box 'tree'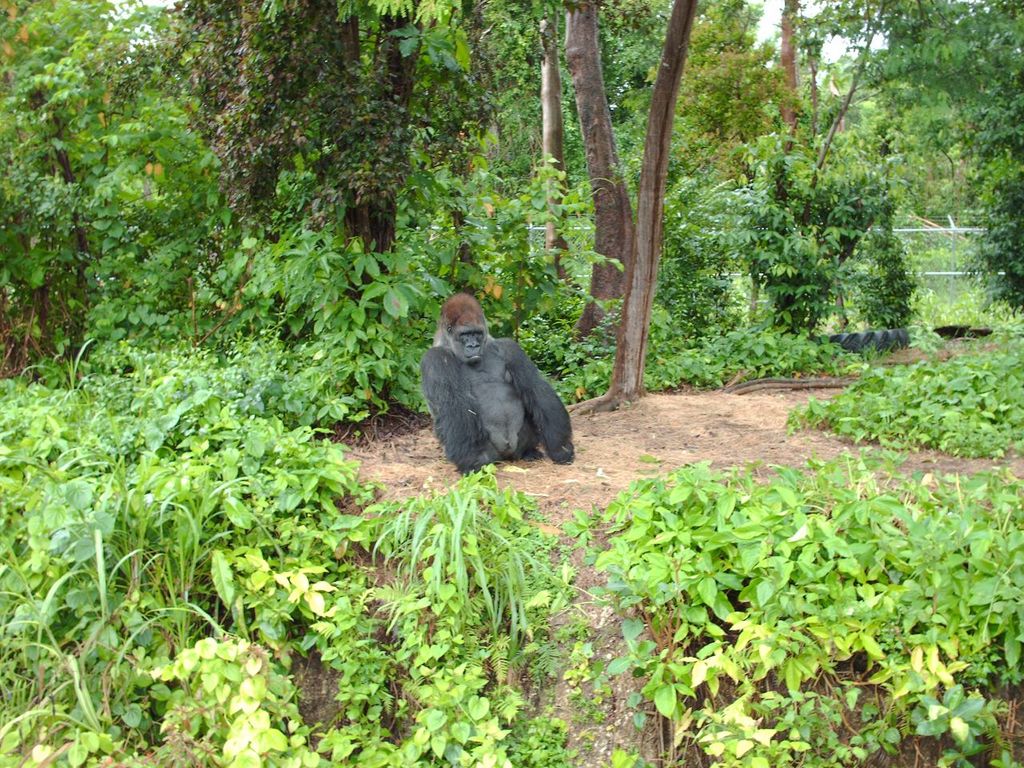
Rect(234, 0, 494, 362)
